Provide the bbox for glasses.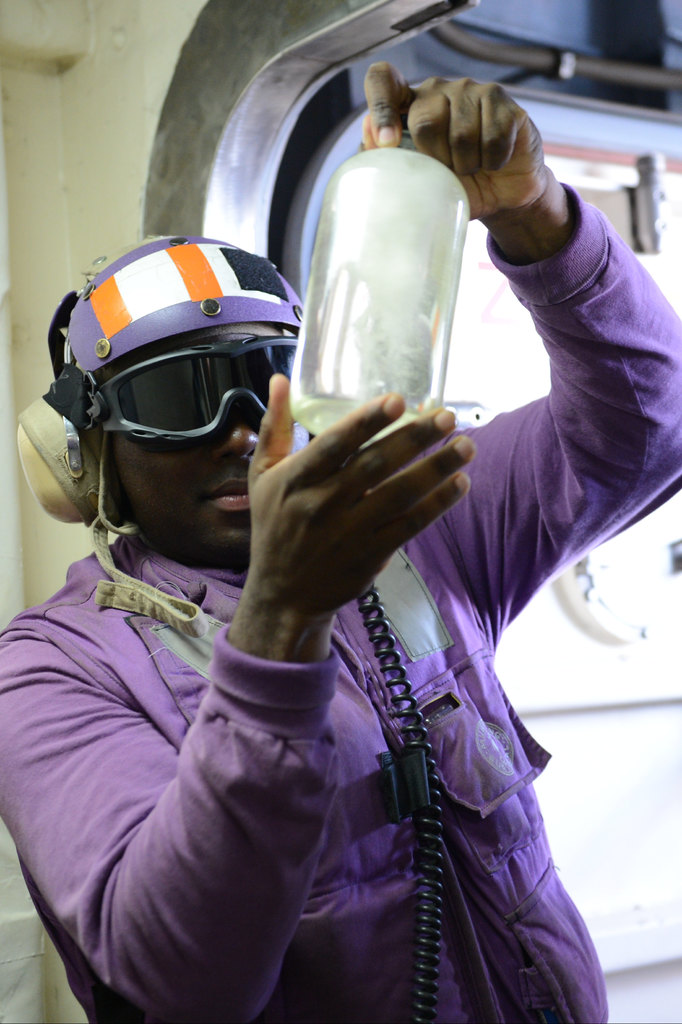
(90, 332, 322, 454).
